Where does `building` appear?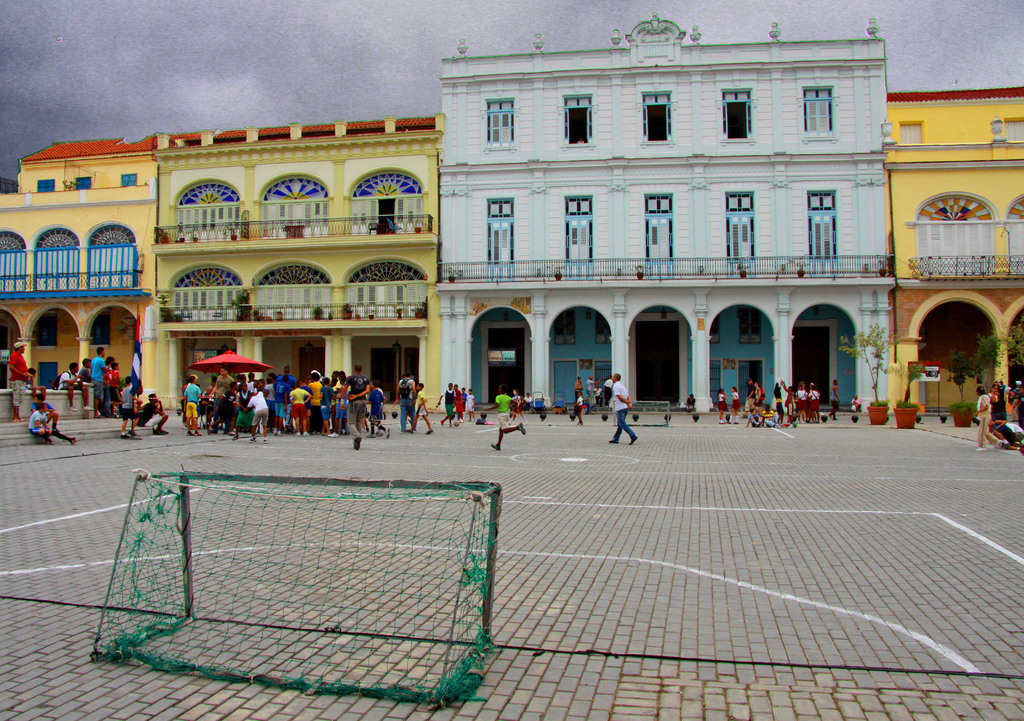
Appears at x1=439, y1=17, x2=899, y2=416.
